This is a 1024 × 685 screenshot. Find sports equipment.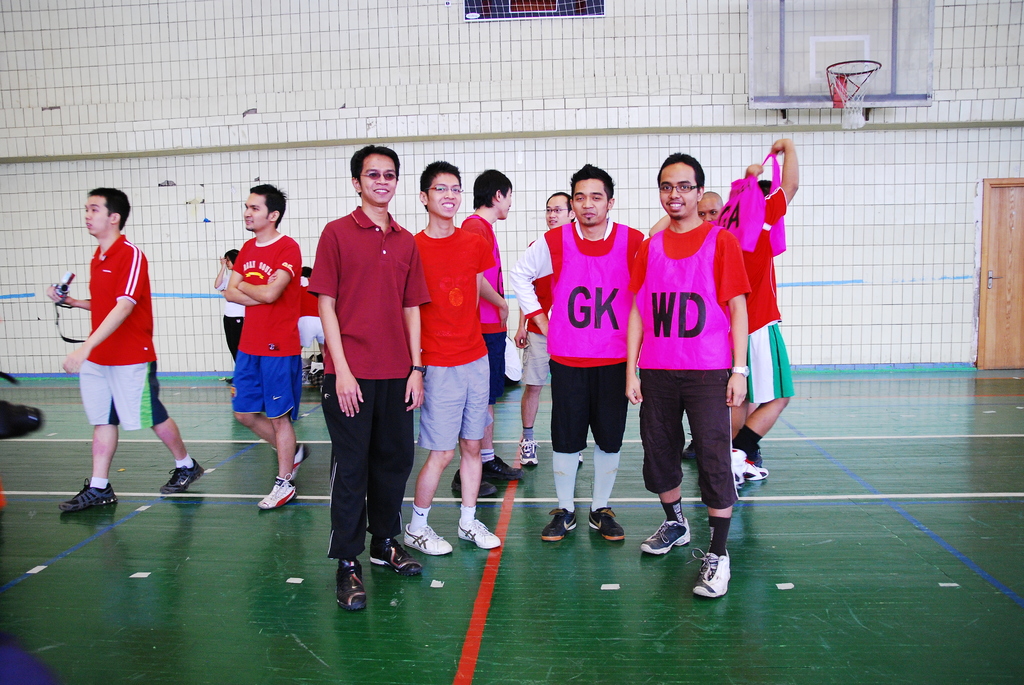
Bounding box: (161, 457, 204, 496).
